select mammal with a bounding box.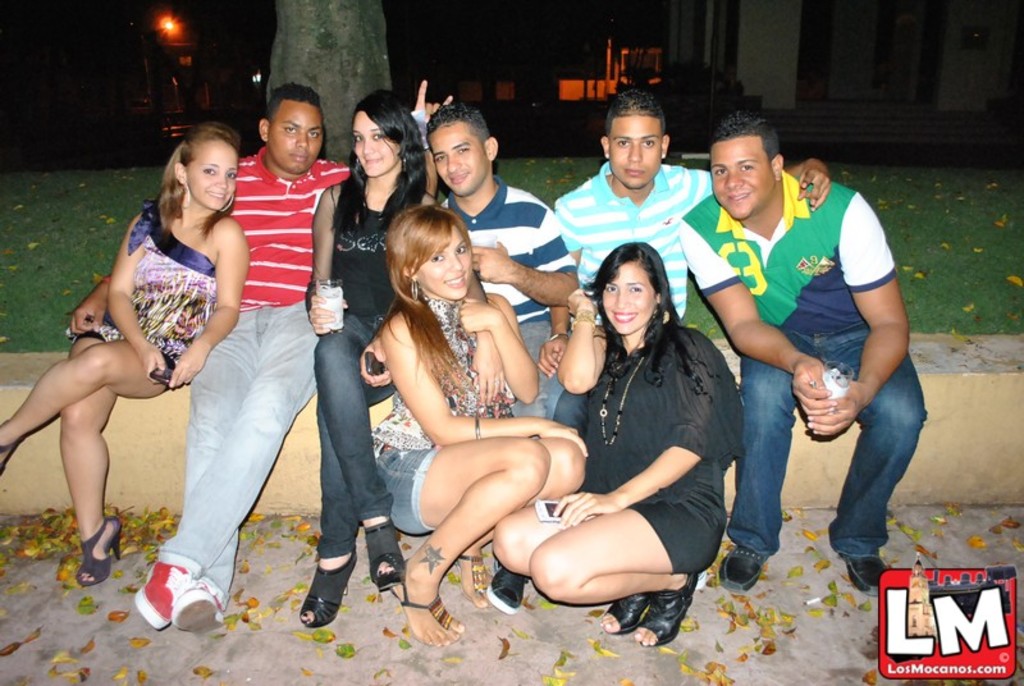
box(357, 95, 581, 612).
